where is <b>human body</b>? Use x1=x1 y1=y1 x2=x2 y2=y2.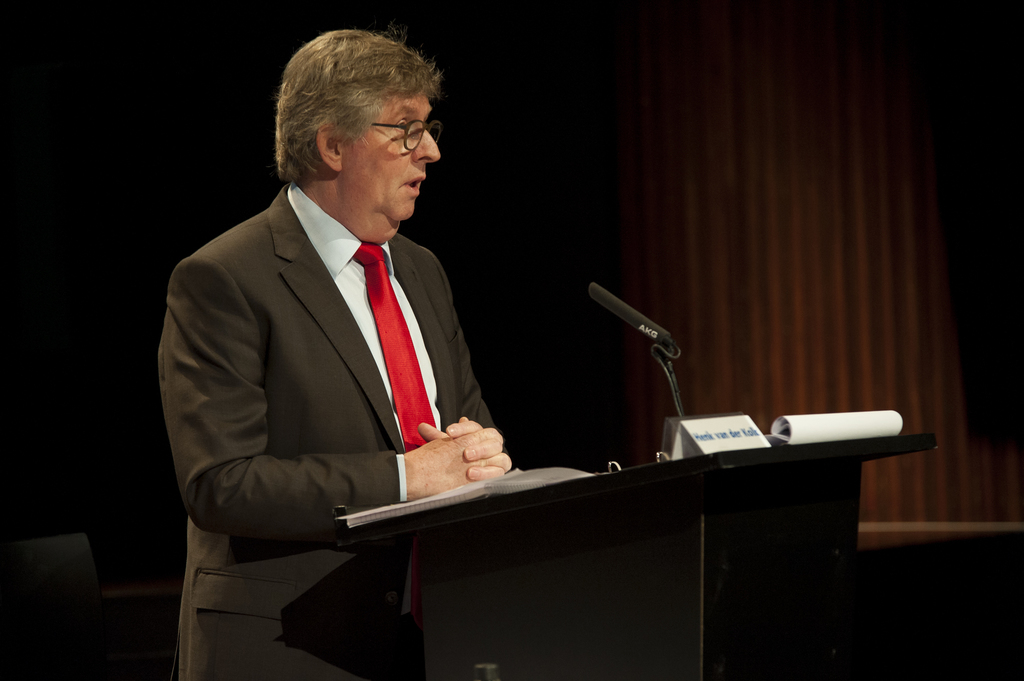
x1=181 y1=20 x2=502 y2=645.
